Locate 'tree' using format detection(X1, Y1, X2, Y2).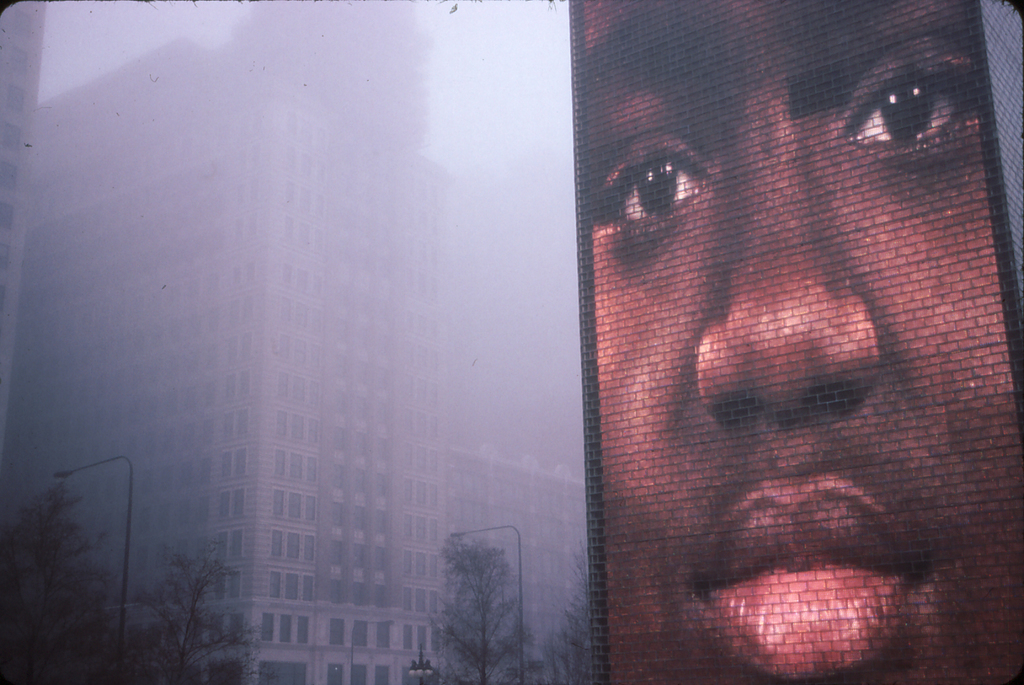
detection(0, 483, 141, 684).
